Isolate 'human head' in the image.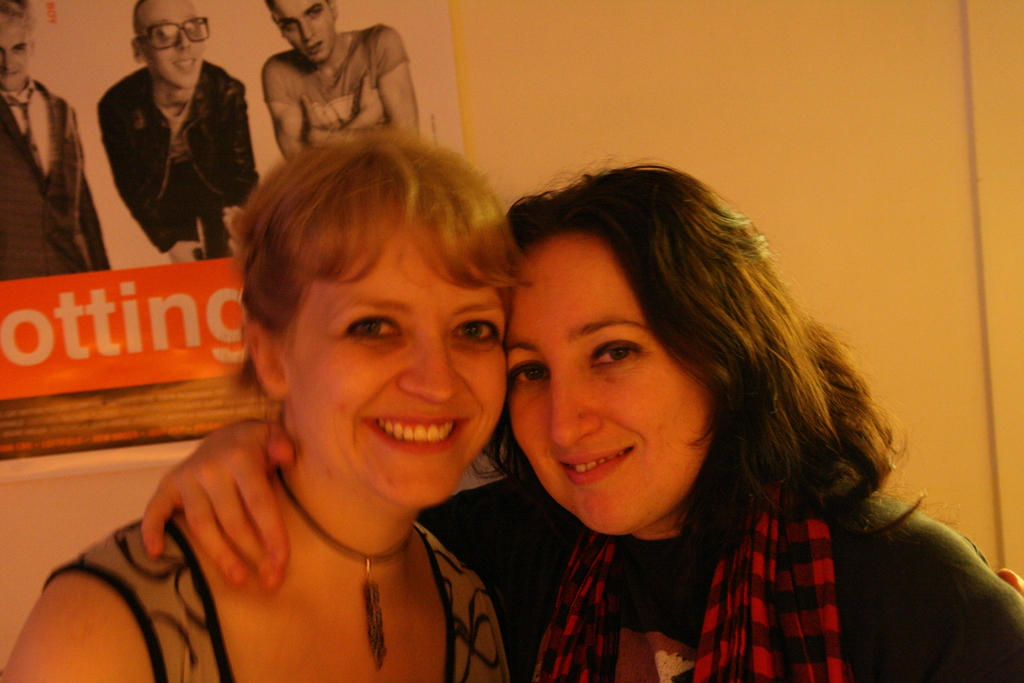
Isolated region: 263,0,340,65.
